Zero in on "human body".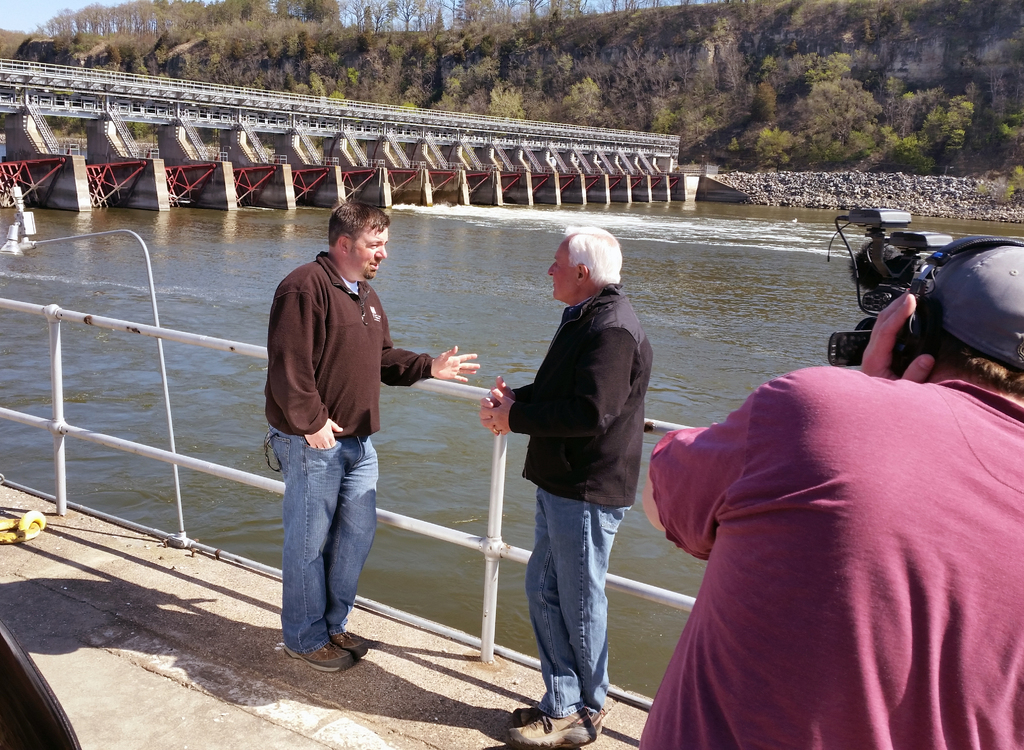
Zeroed in: <region>481, 213, 658, 708</region>.
